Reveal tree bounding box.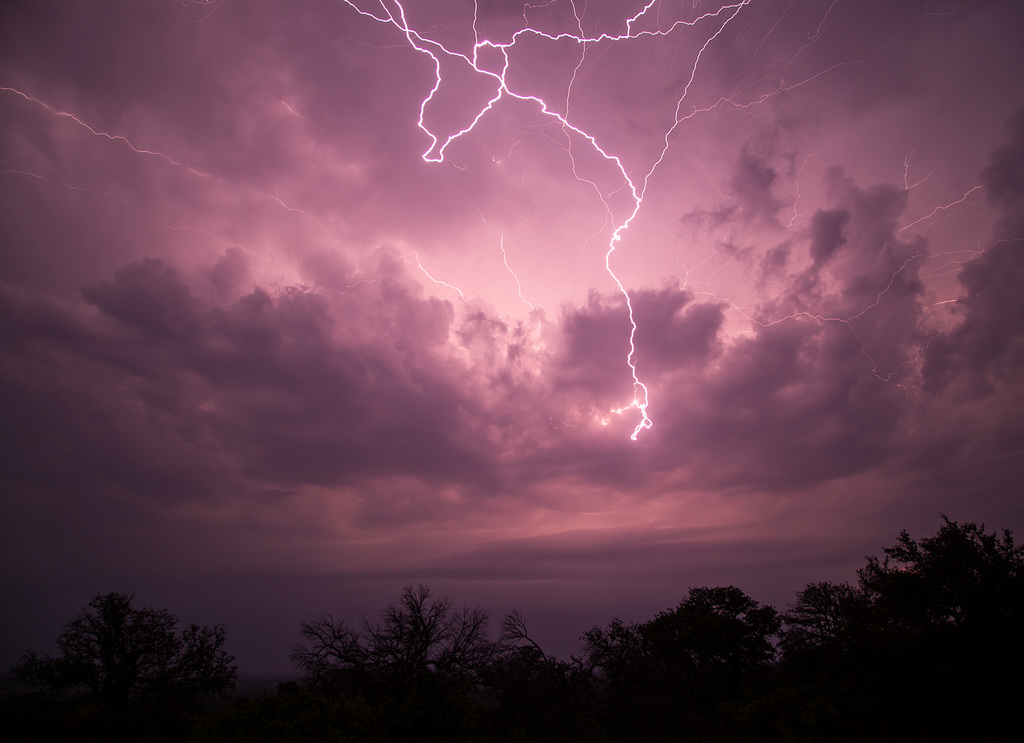
Revealed: [x1=851, y1=516, x2=1023, y2=742].
